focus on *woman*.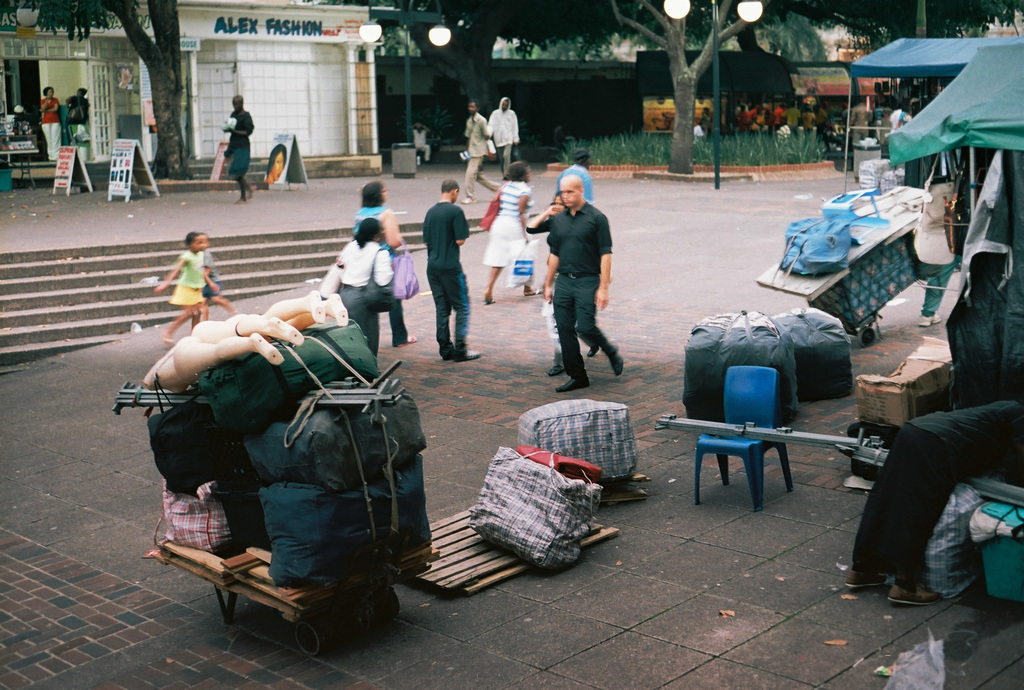
Focused at bbox=[317, 218, 397, 366].
